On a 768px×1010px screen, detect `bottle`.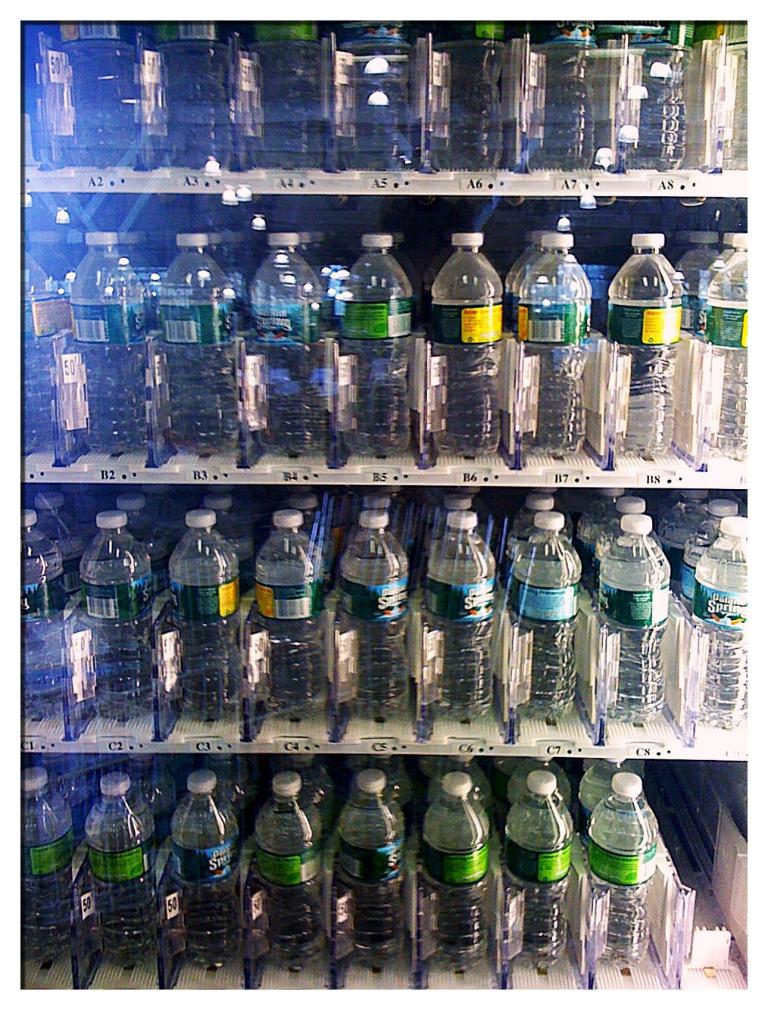
{"x1": 429, "y1": 230, "x2": 517, "y2": 461}.
